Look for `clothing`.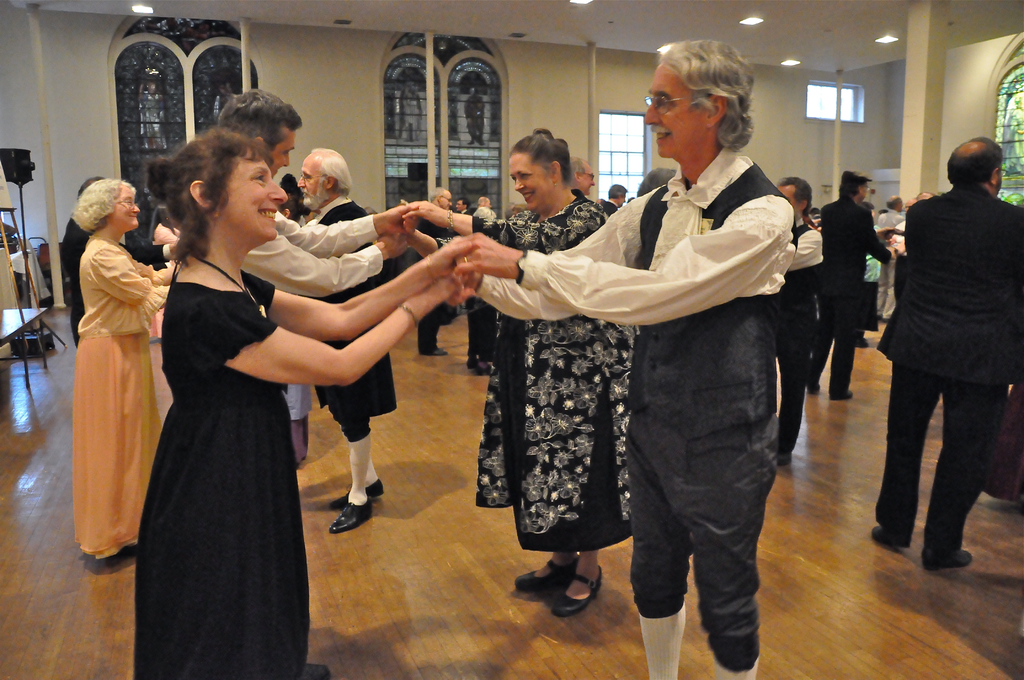
Found: locate(300, 188, 403, 447).
